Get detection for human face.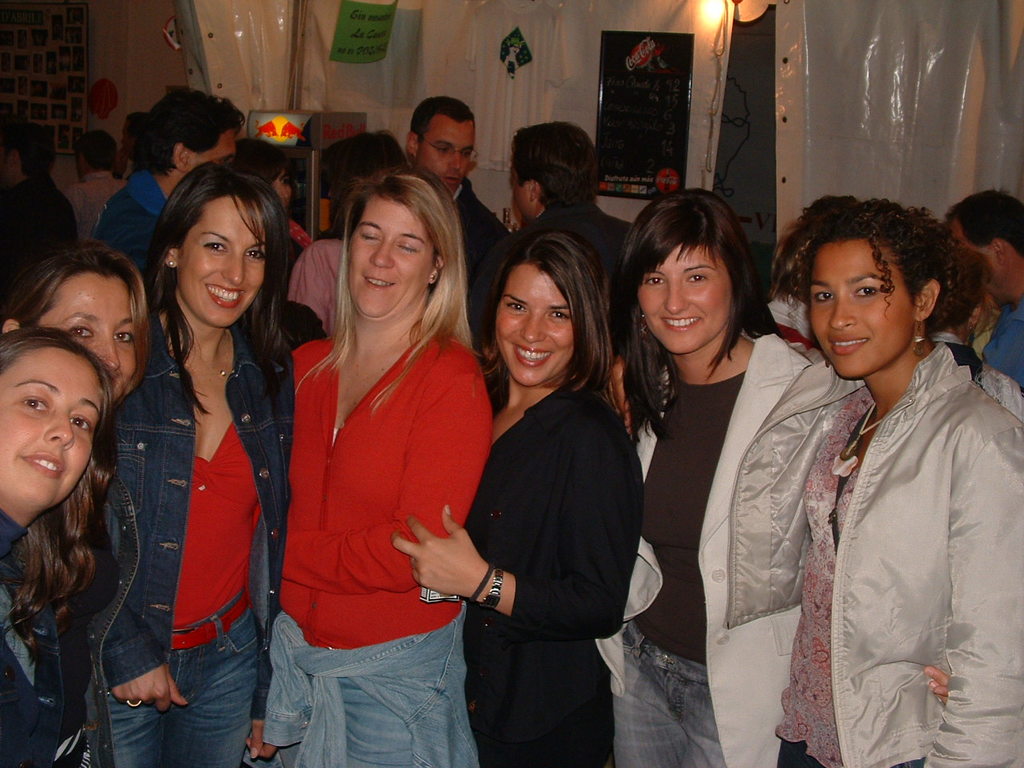
Detection: <bbox>414, 110, 478, 198</bbox>.
